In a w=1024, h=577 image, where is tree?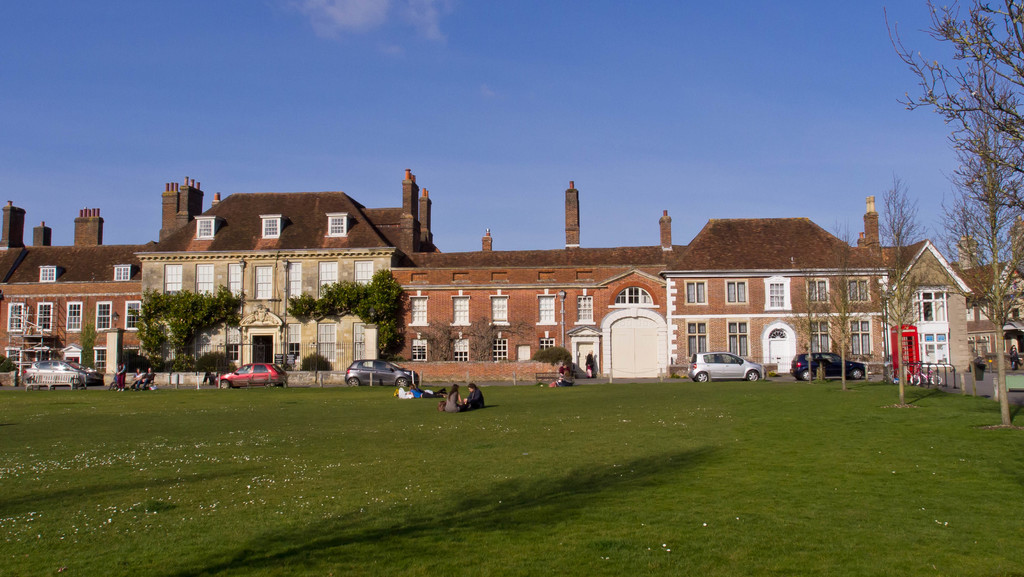
region(929, 0, 1023, 429).
